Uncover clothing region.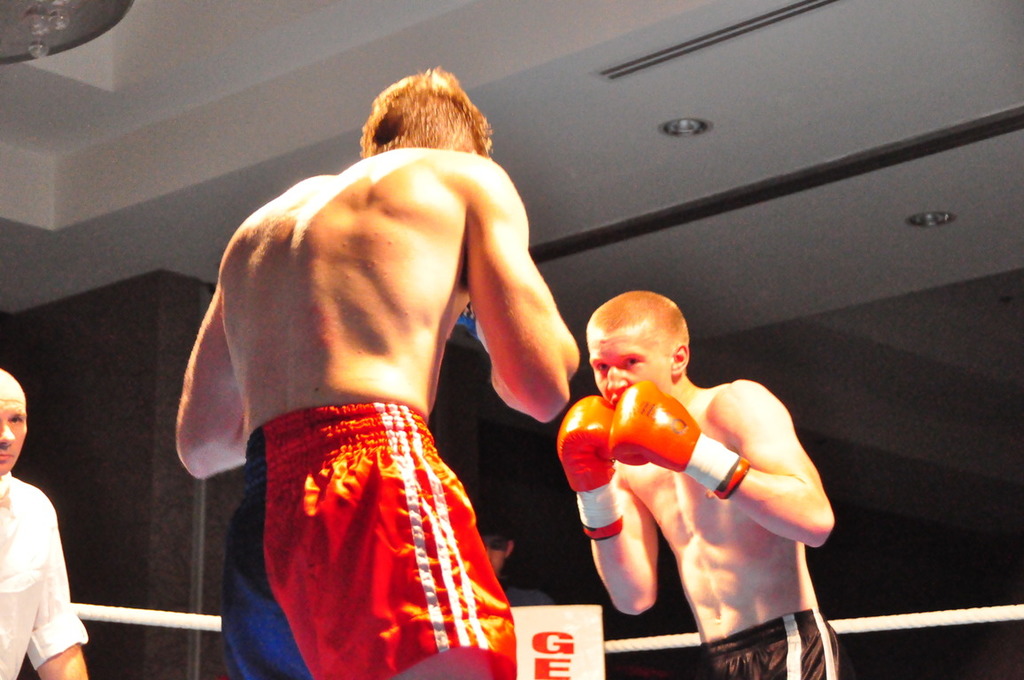
Uncovered: (x1=0, y1=468, x2=93, y2=679).
